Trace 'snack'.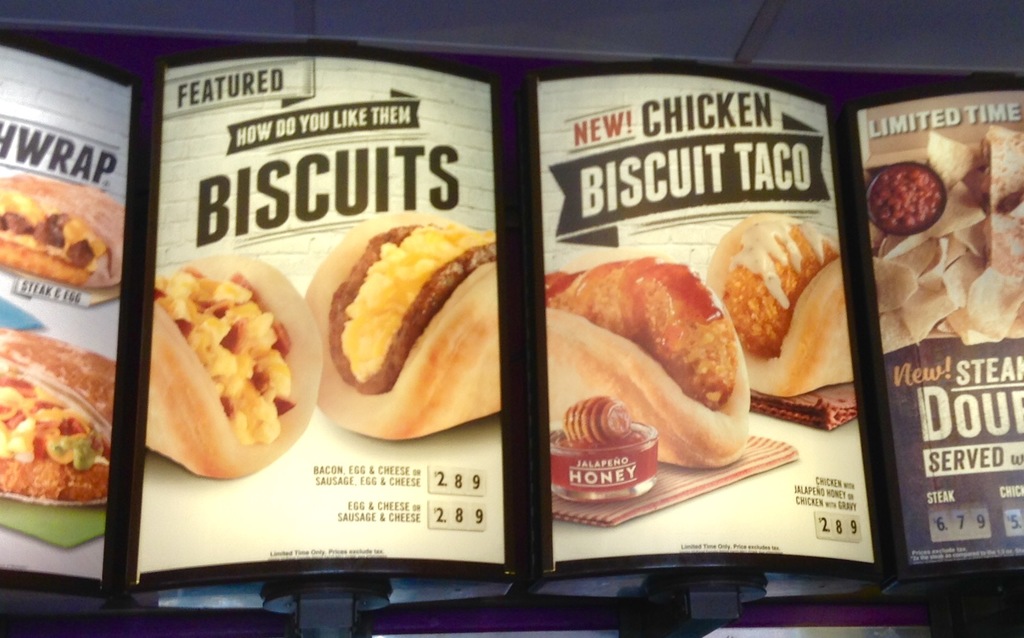
Traced to 141, 257, 325, 488.
